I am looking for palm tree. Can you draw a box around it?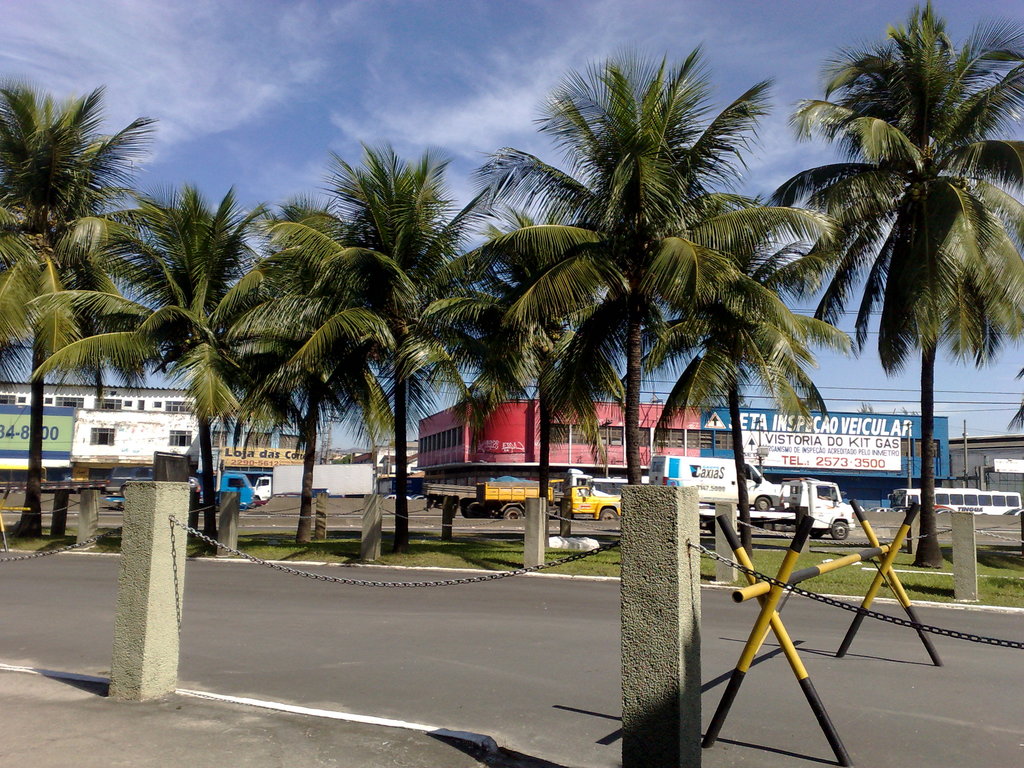
Sure, the bounding box is bbox=[436, 224, 586, 494].
